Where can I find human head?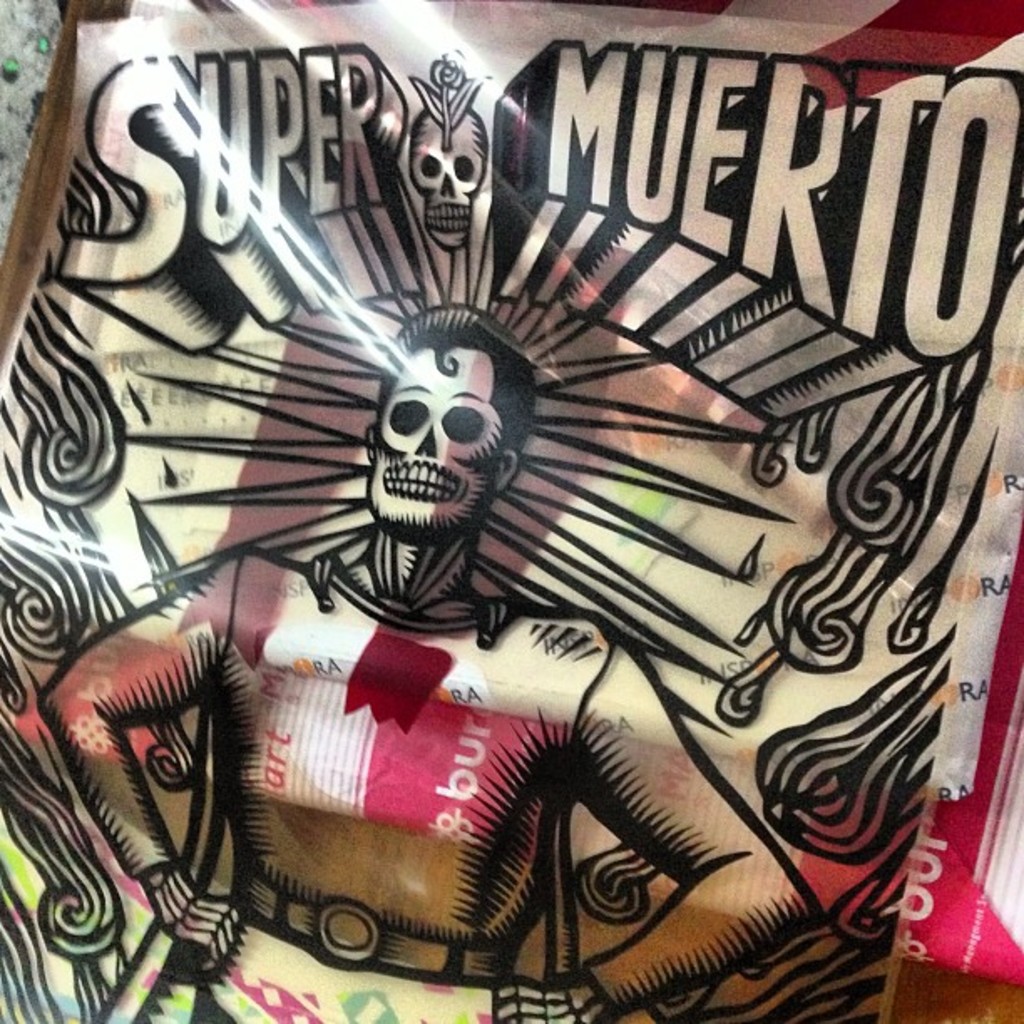
You can find it at <bbox>366, 325, 517, 514</bbox>.
